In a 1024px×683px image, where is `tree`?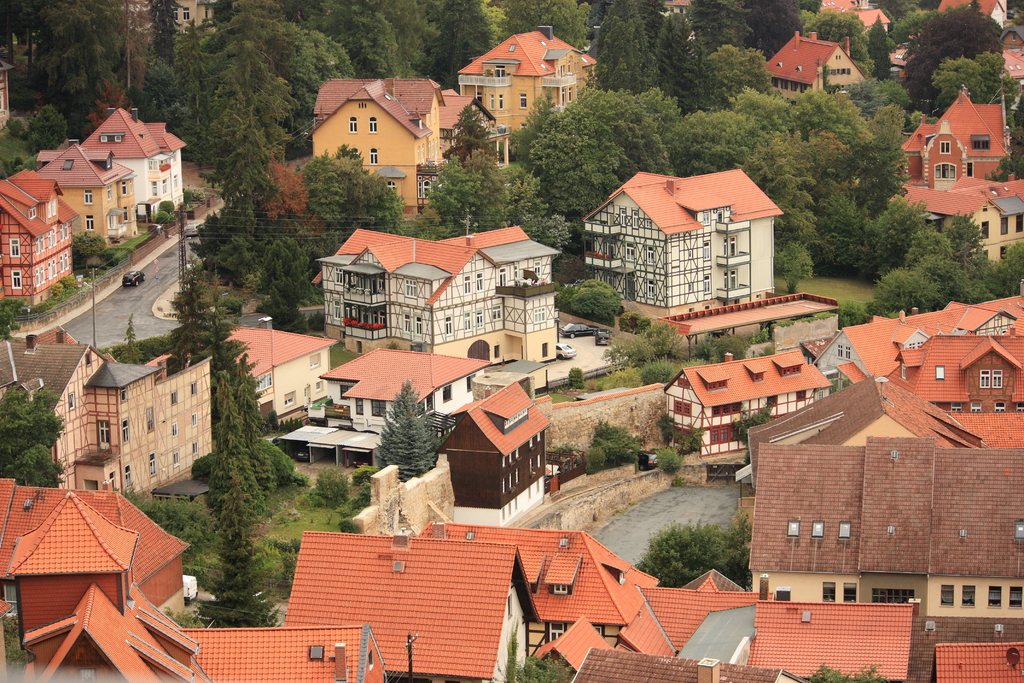
locate(370, 388, 436, 493).
